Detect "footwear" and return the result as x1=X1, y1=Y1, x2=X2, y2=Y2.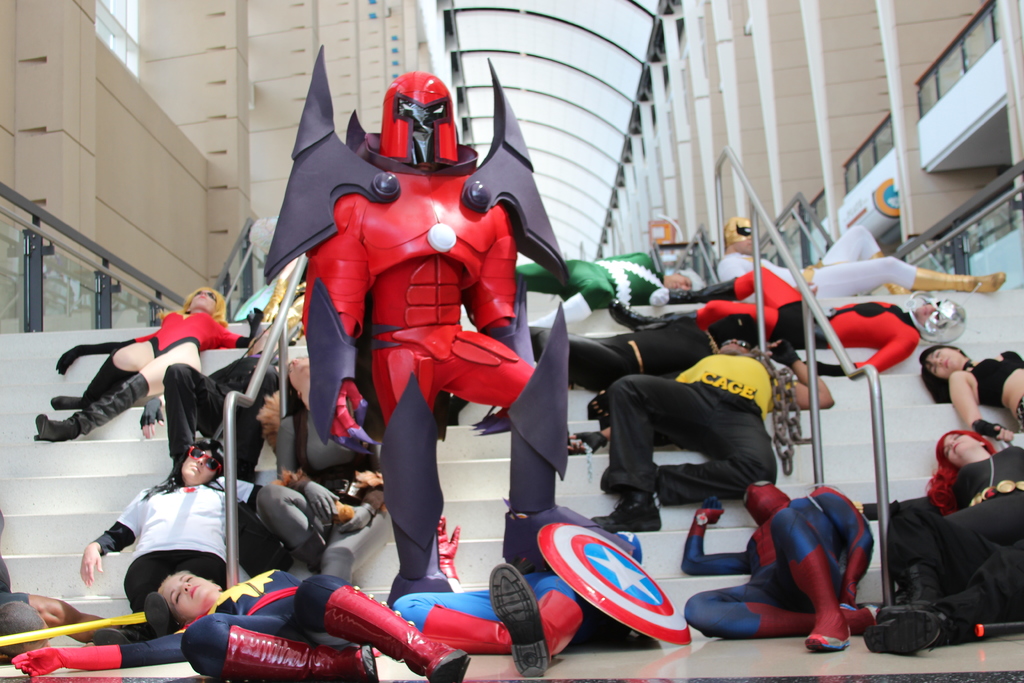
x1=591, y1=488, x2=664, y2=530.
